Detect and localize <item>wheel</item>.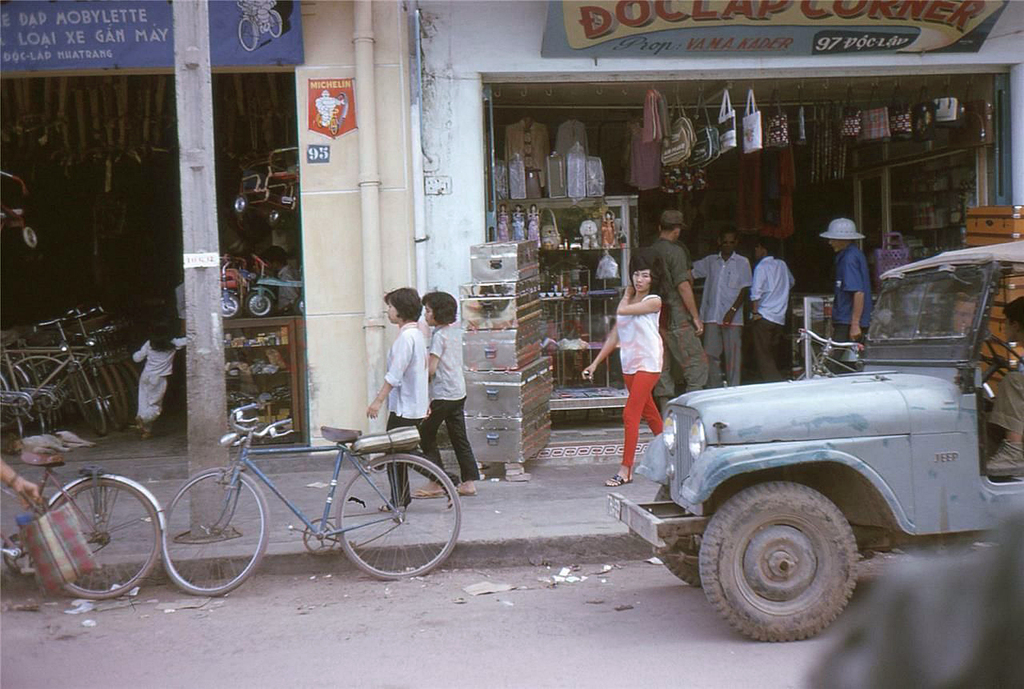
Localized at (left=654, top=481, right=704, bottom=587).
